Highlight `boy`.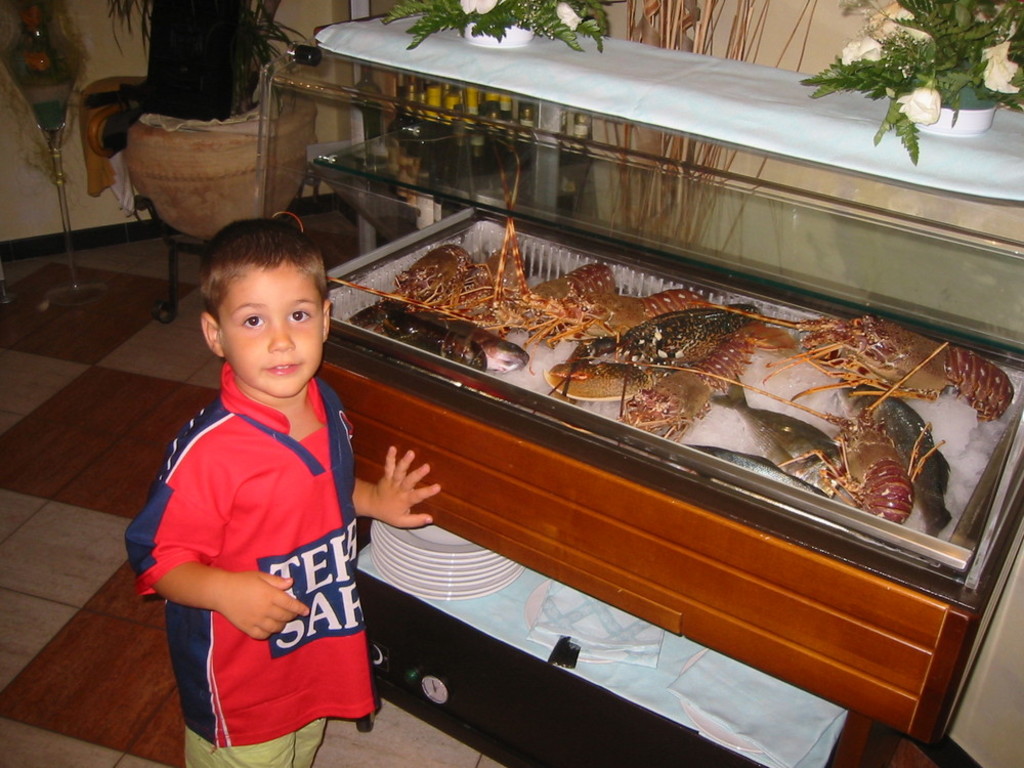
Highlighted region: {"left": 129, "top": 210, "right": 442, "bottom": 767}.
